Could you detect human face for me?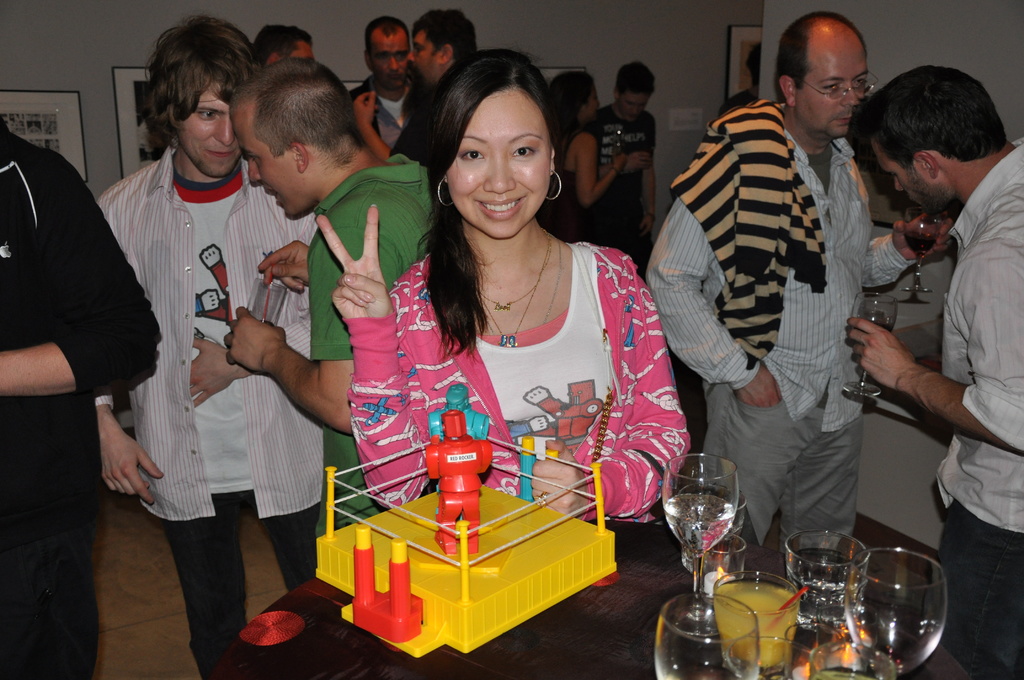
Detection result: <bbox>366, 37, 408, 91</bbox>.
